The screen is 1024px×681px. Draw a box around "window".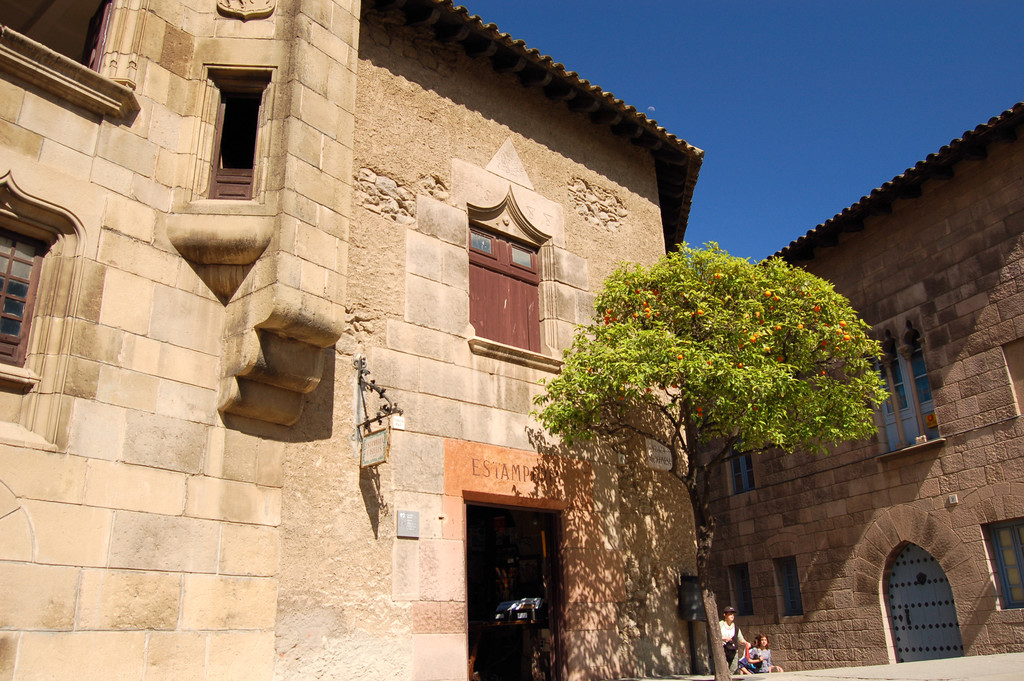
[728, 562, 758, 619].
